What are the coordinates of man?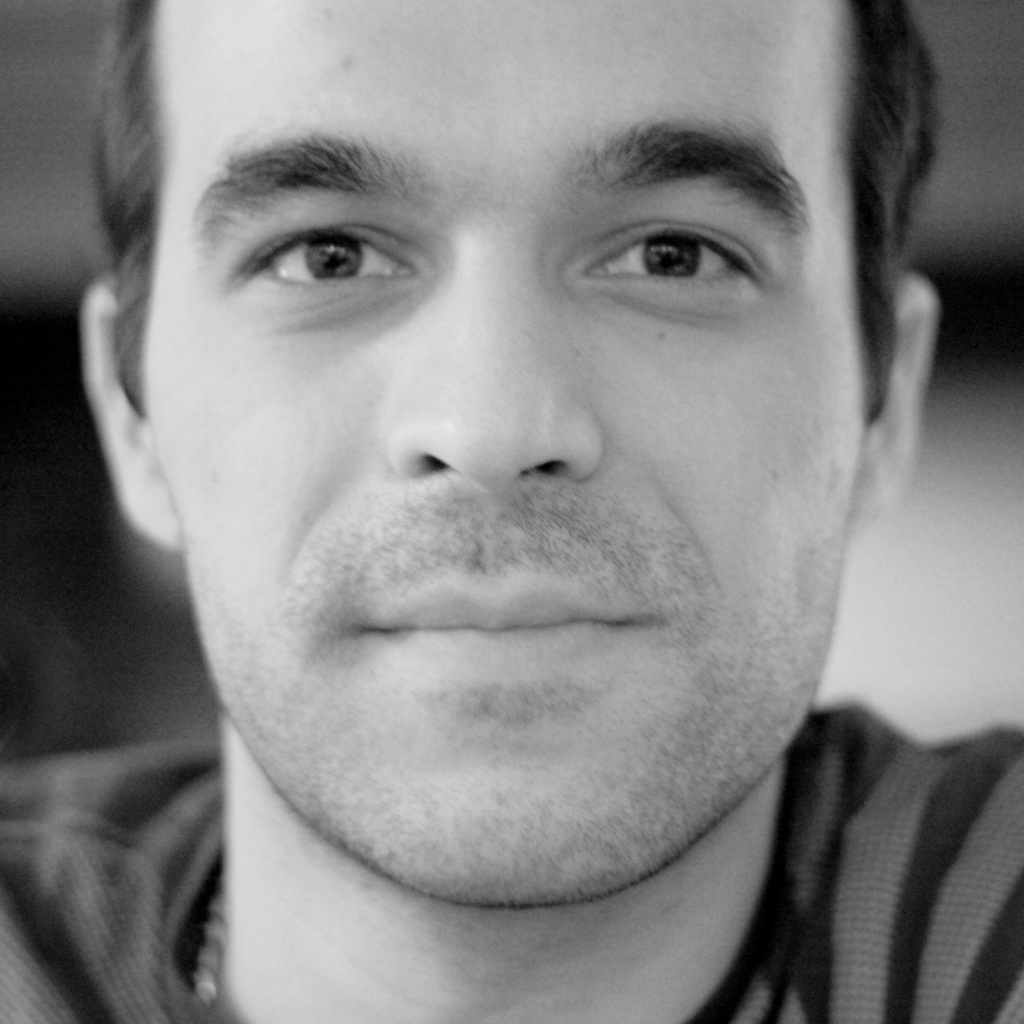
0, 0, 1023, 1023.
